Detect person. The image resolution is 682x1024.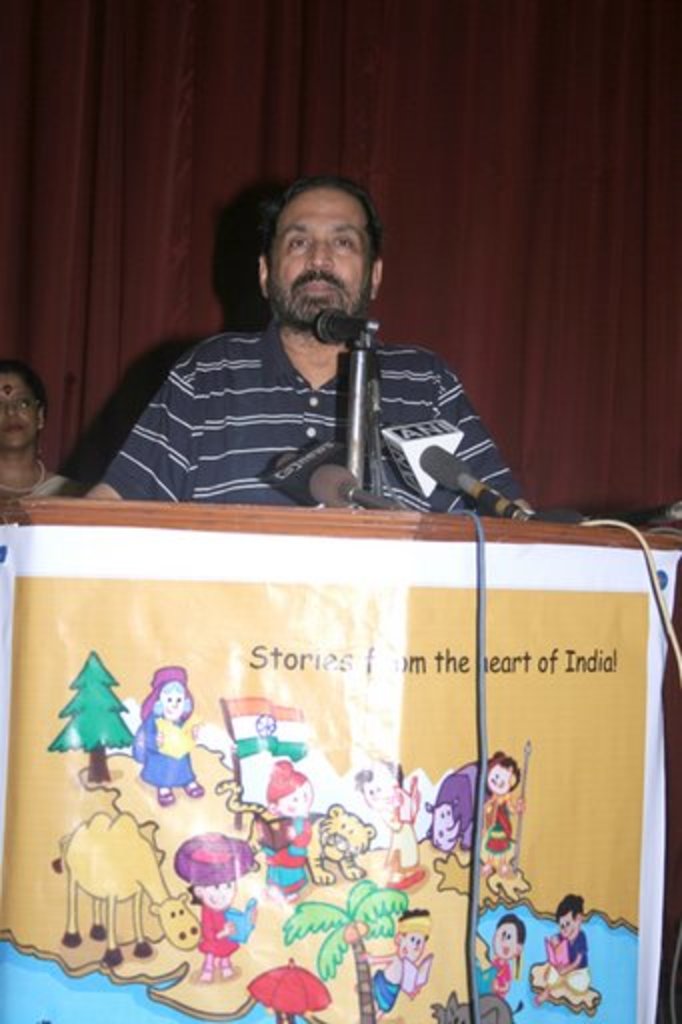
[x1=136, y1=666, x2=204, y2=804].
